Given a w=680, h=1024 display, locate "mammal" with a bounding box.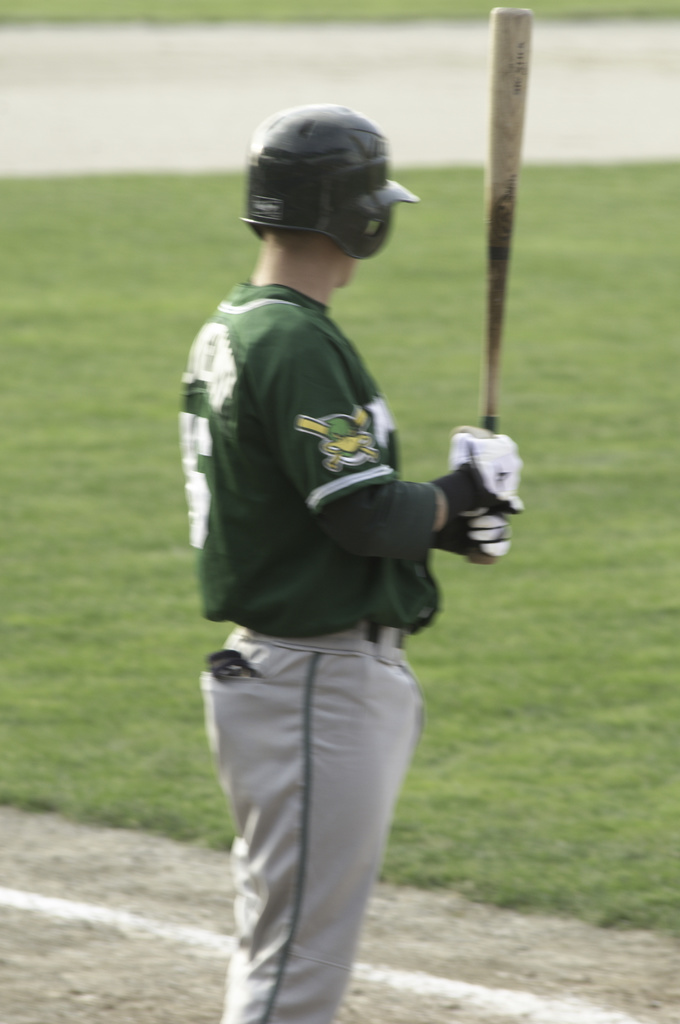
Located: x1=181 y1=89 x2=526 y2=1022.
